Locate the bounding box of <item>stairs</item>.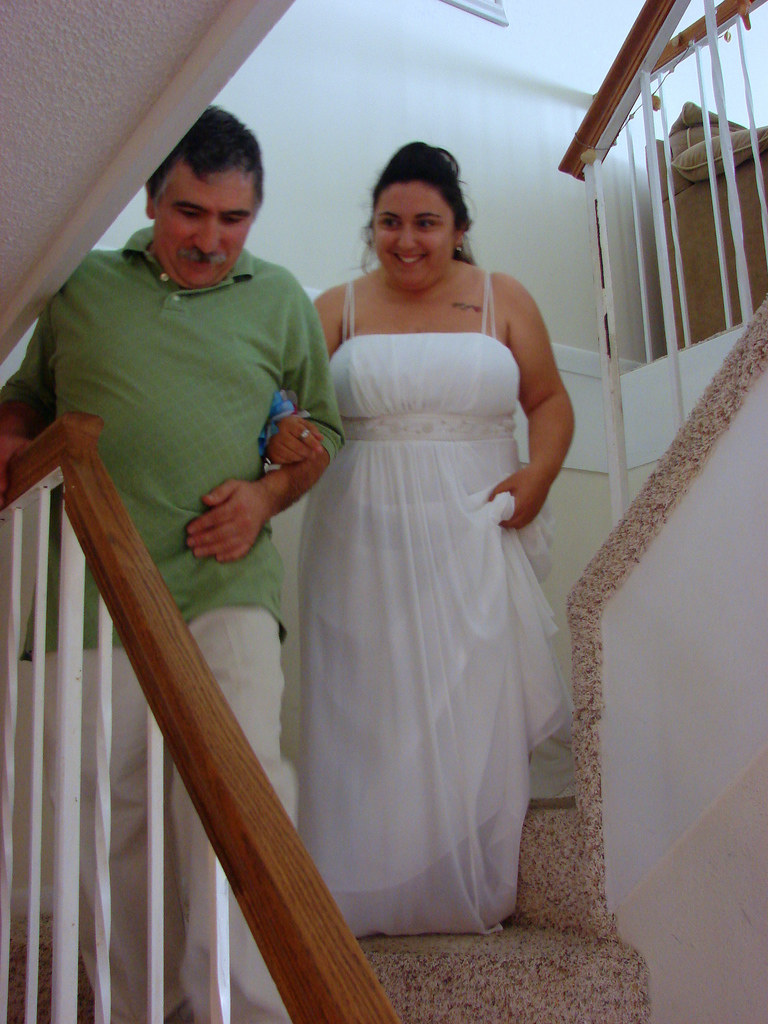
Bounding box: Rect(4, 806, 655, 1023).
